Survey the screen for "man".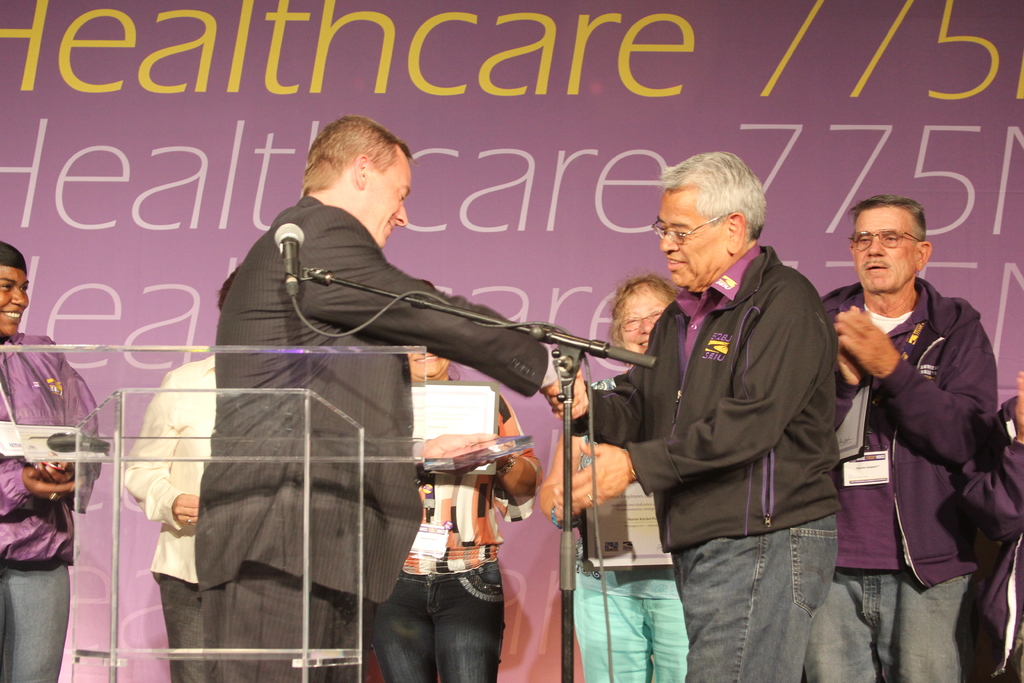
Survey found: [815, 177, 1005, 652].
